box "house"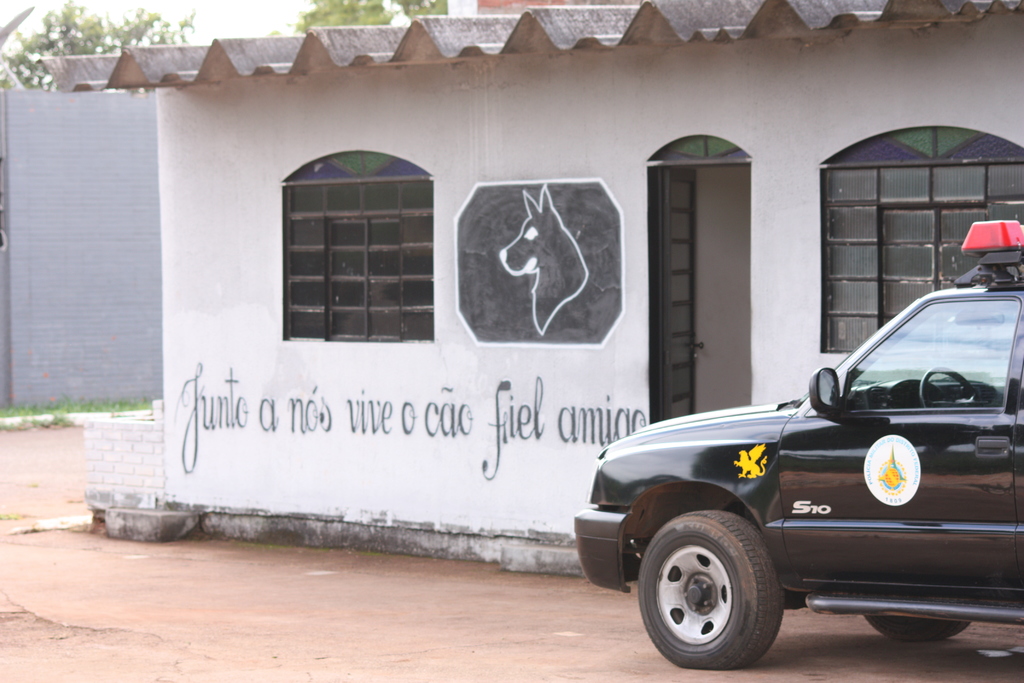
x1=29 y1=0 x2=1023 y2=573
